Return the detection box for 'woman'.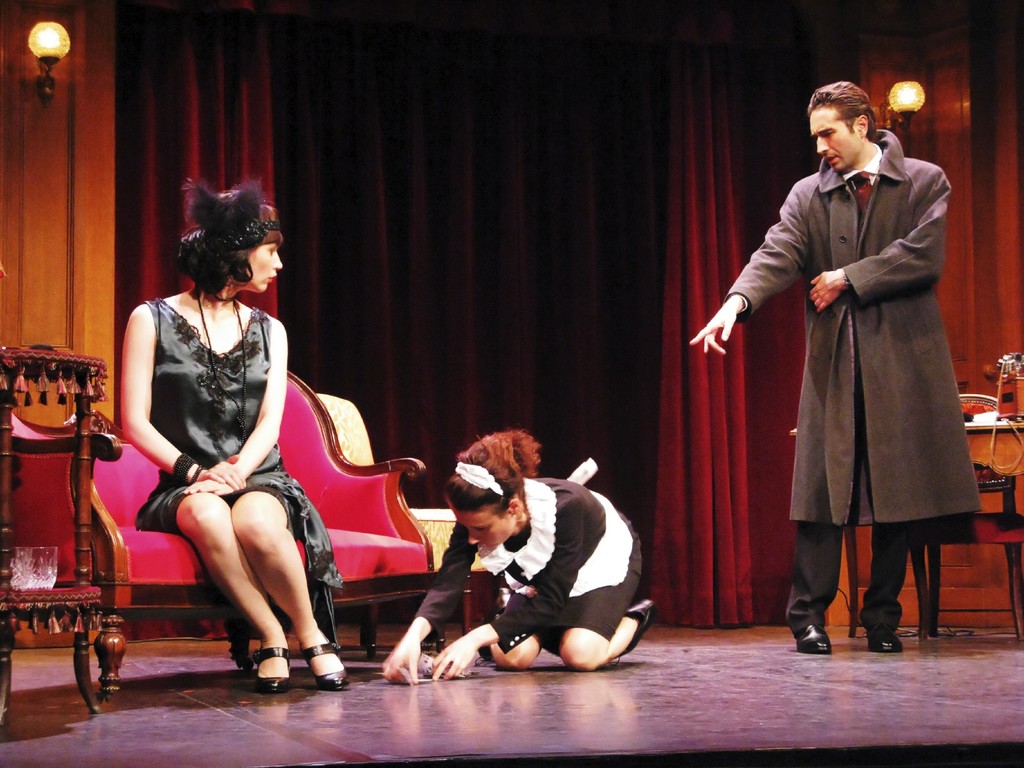
<box>382,428,655,675</box>.
